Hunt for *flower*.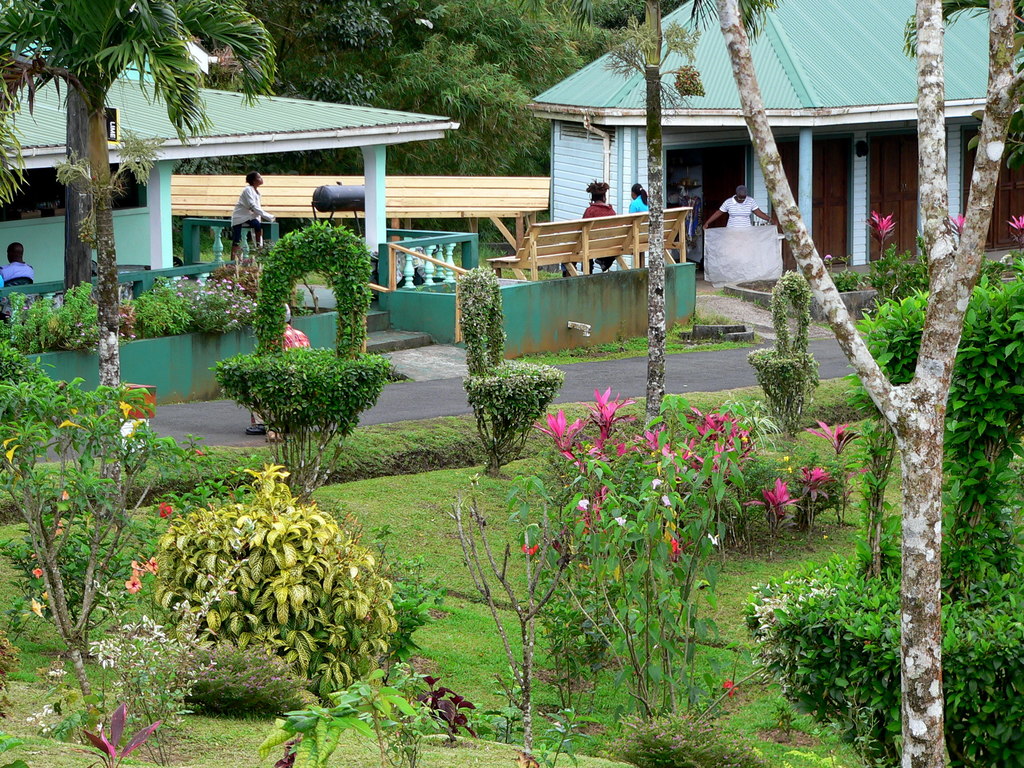
Hunted down at 745/476/799/516.
